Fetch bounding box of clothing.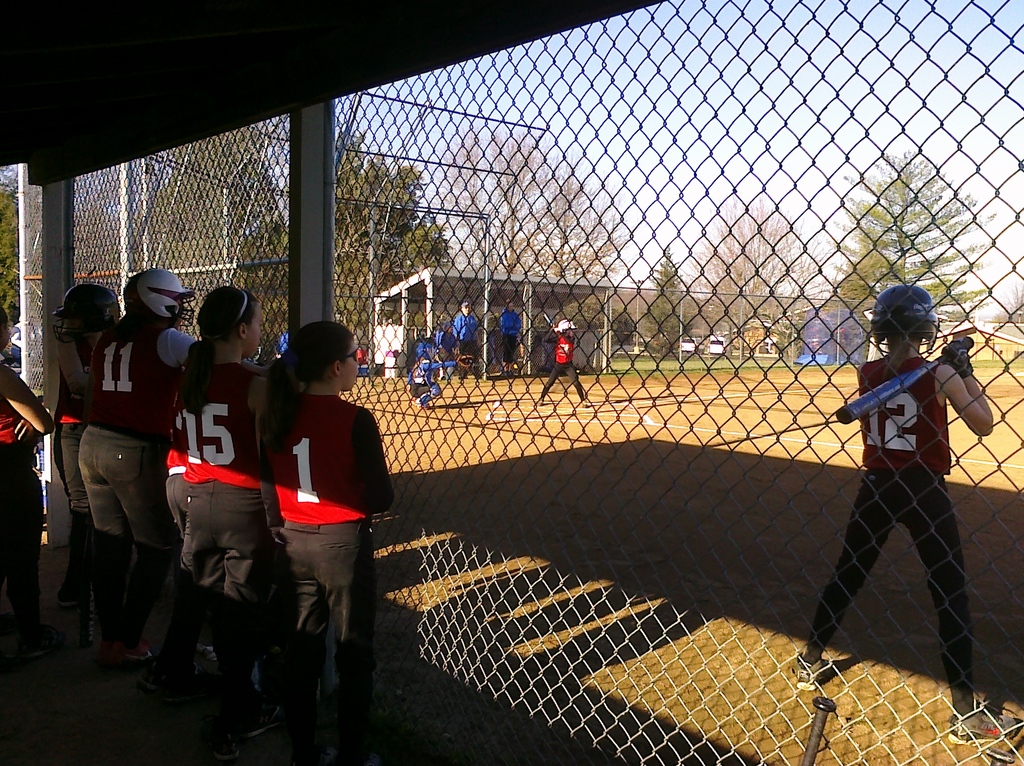
Bbox: box(545, 332, 583, 403).
